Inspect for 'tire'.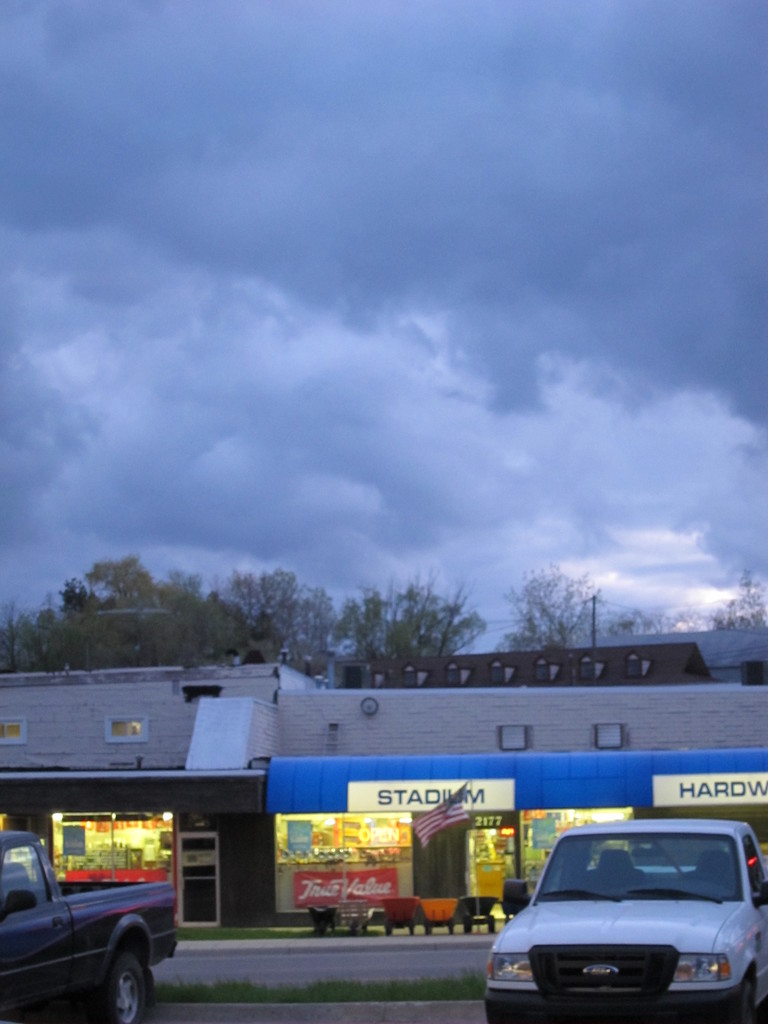
Inspection: x1=718, y1=972, x2=746, y2=1023.
